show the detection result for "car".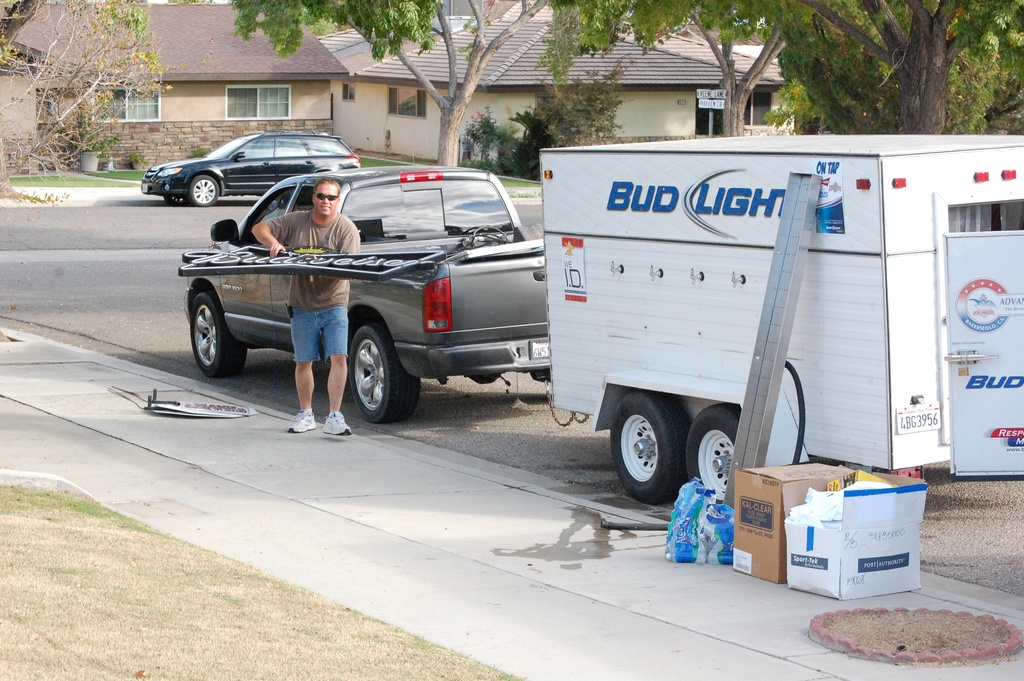
<bbox>143, 130, 368, 209</bbox>.
